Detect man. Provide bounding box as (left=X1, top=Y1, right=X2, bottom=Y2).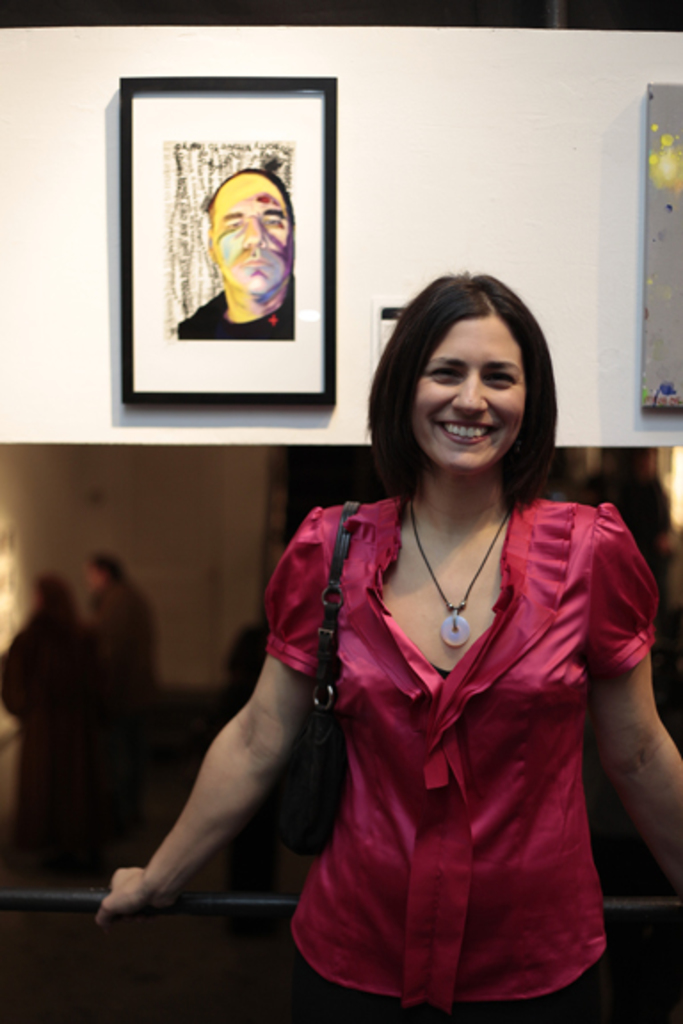
(left=169, top=158, right=315, bottom=354).
